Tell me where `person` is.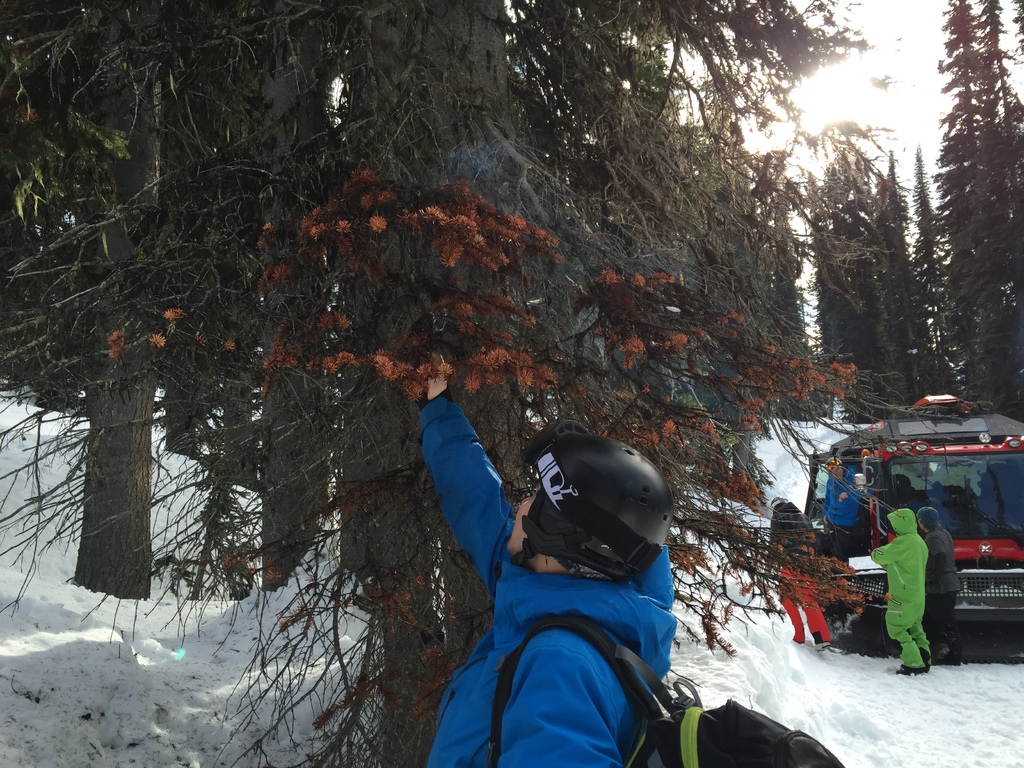
`person` is at 912/499/959/660.
